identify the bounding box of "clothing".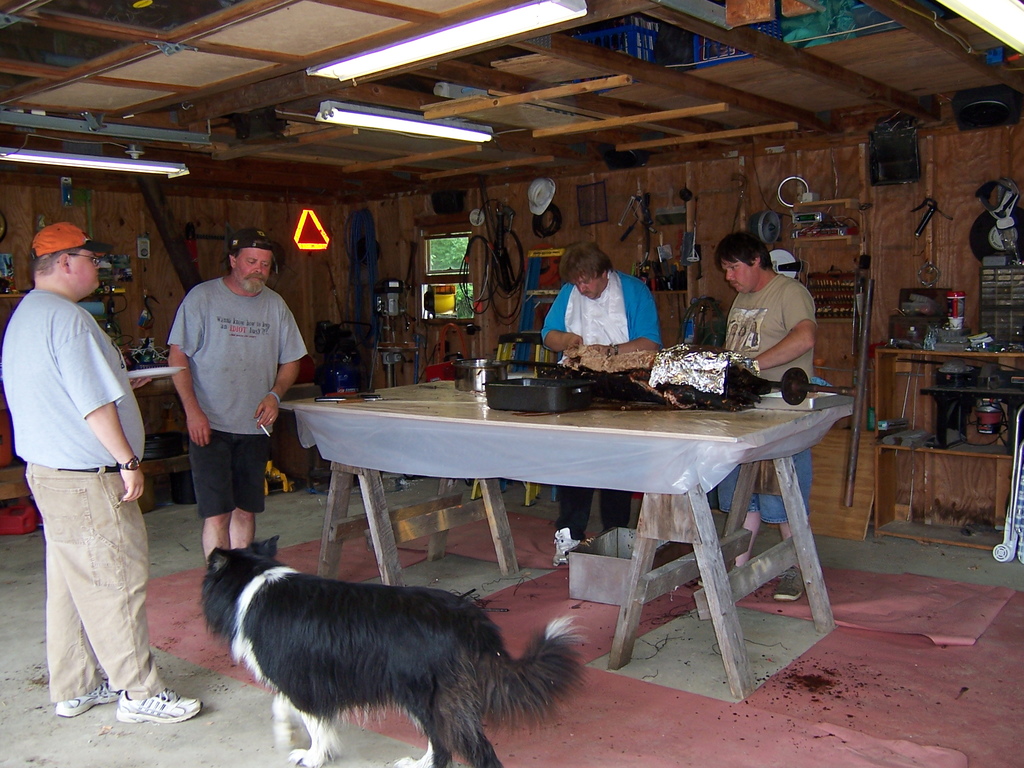
(left=548, top=280, right=668, bottom=560).
